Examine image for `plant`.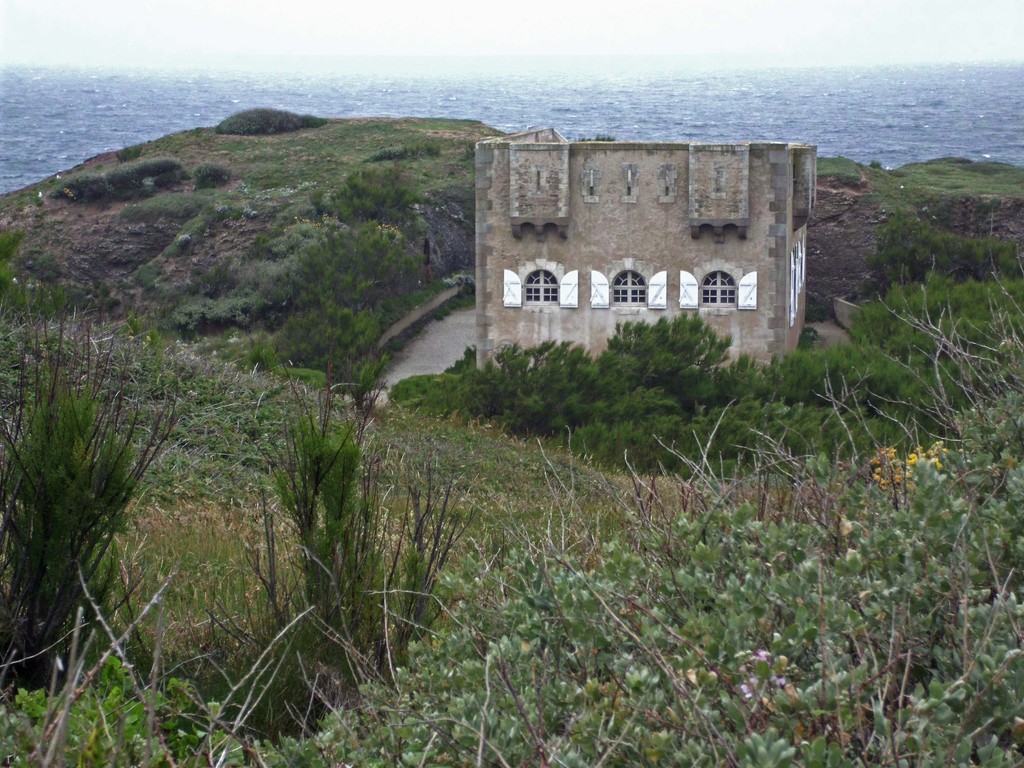
Examination result: locate(198, 162, 235, 187).
